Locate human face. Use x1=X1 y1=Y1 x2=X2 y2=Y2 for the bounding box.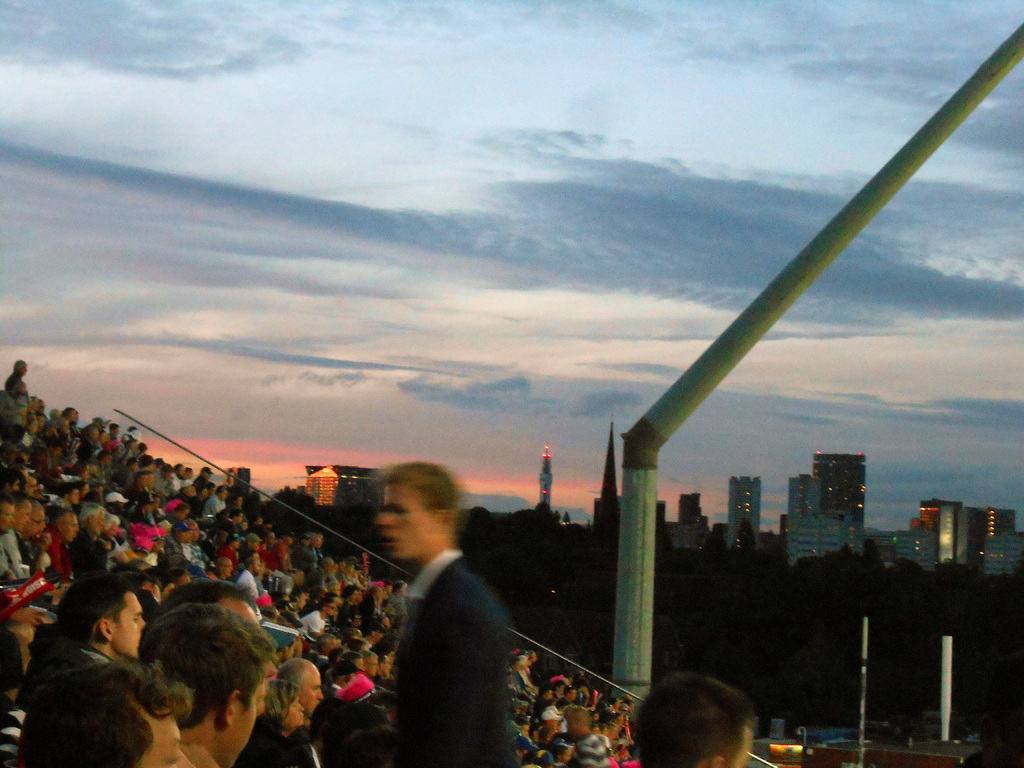
x1=180 y1=531 x2=188 y2=543.
